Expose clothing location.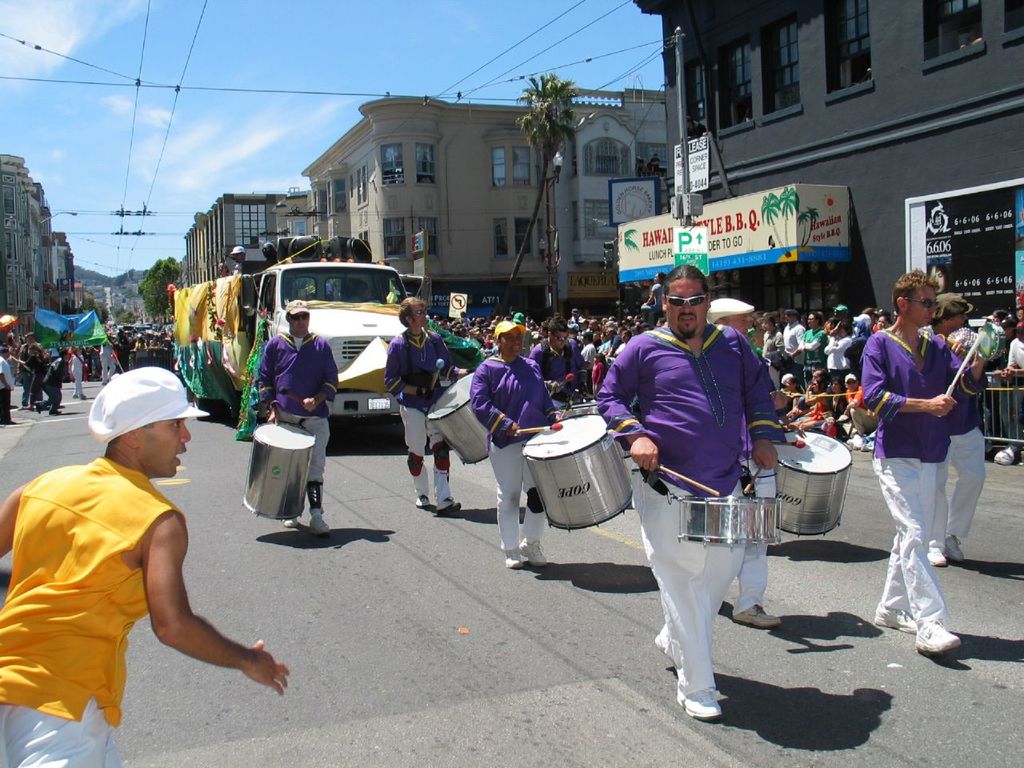
Exposed at {"left": 597, "top": 321, "right": 783, "bottom": 691}.
